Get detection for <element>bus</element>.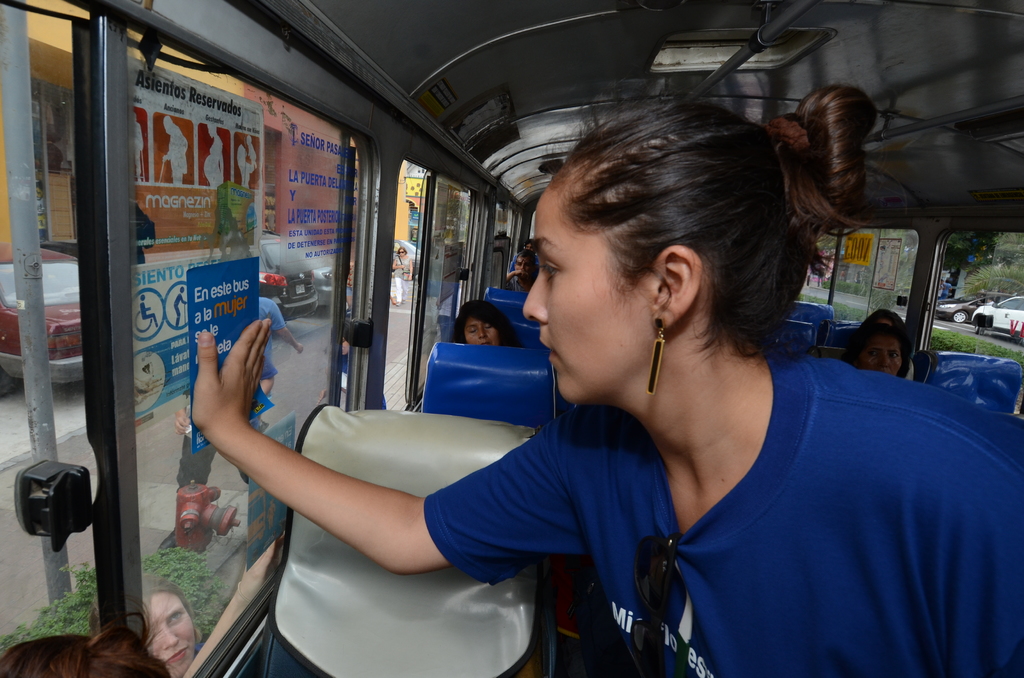
Detection: bbox(0, 0, 1023, 677).
